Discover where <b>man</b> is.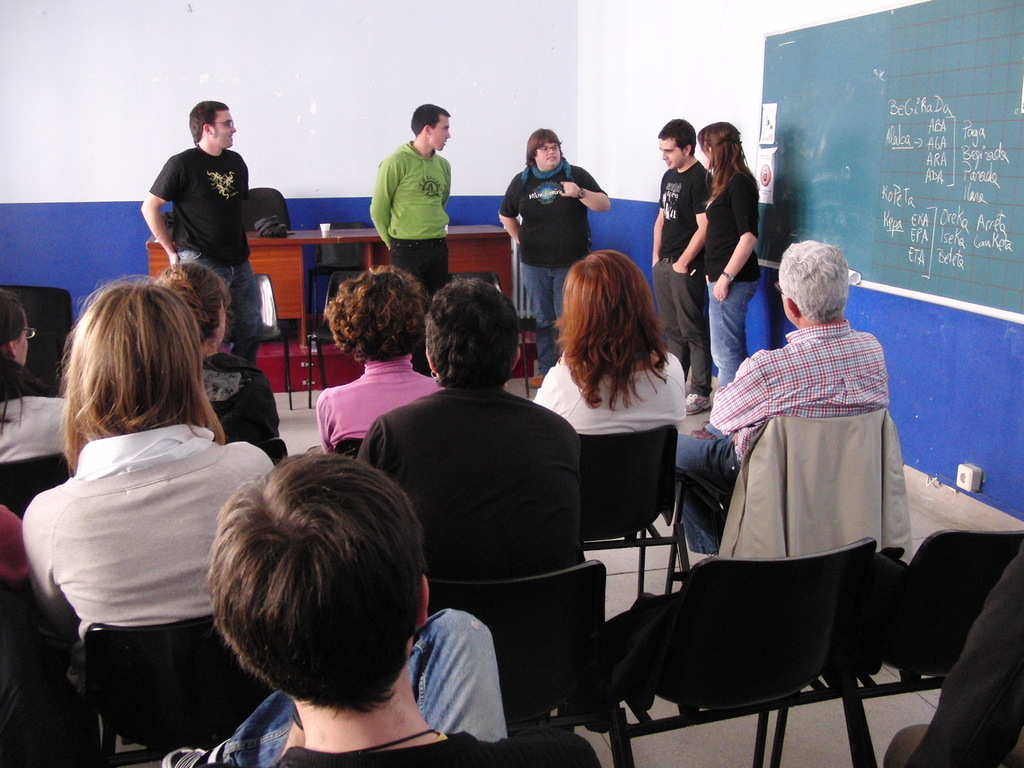
Discovered at bbox=(496, 129, 615, 383).
